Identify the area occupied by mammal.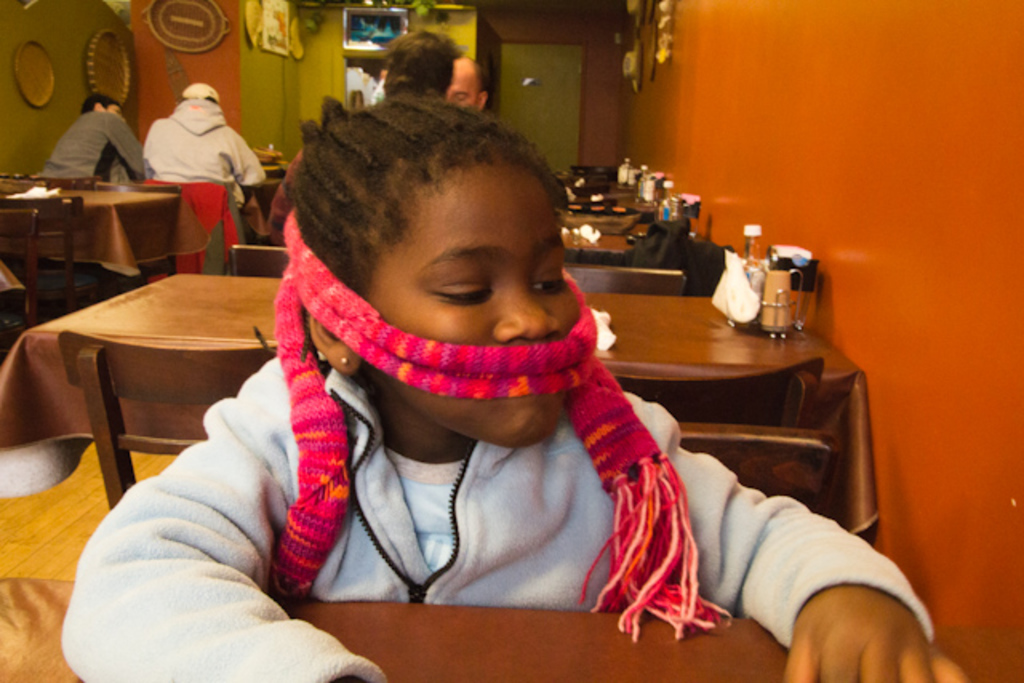
Area: bbox(378, 24, 461, 102).
